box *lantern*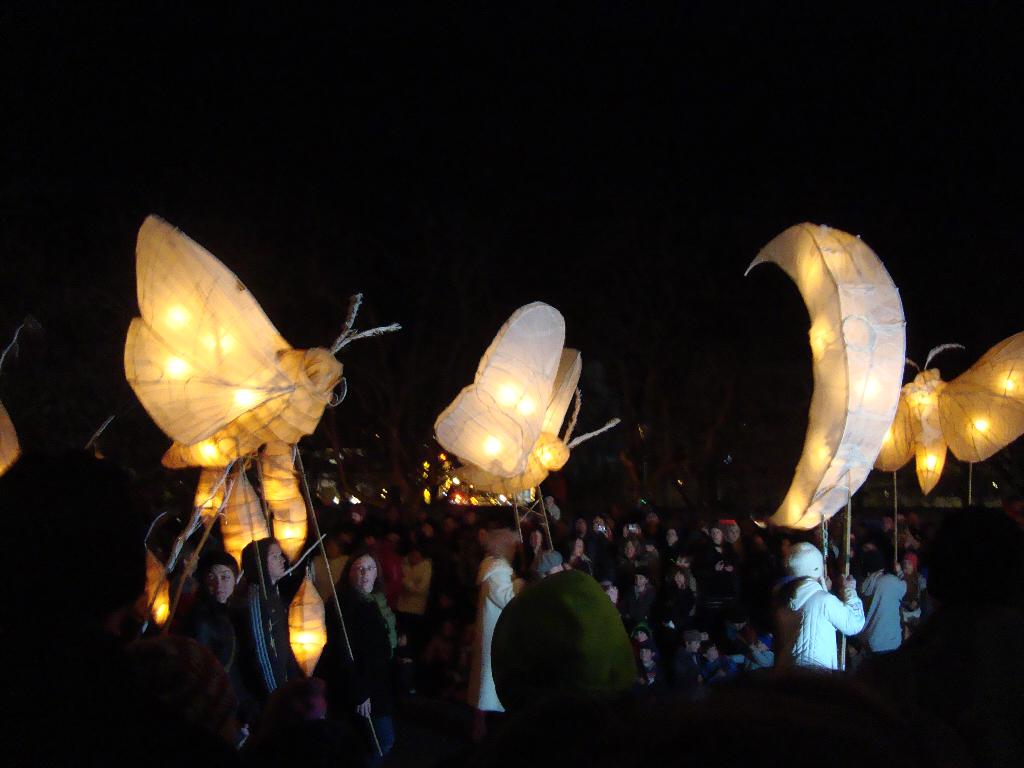
detection(746, 229, 906, 532)
